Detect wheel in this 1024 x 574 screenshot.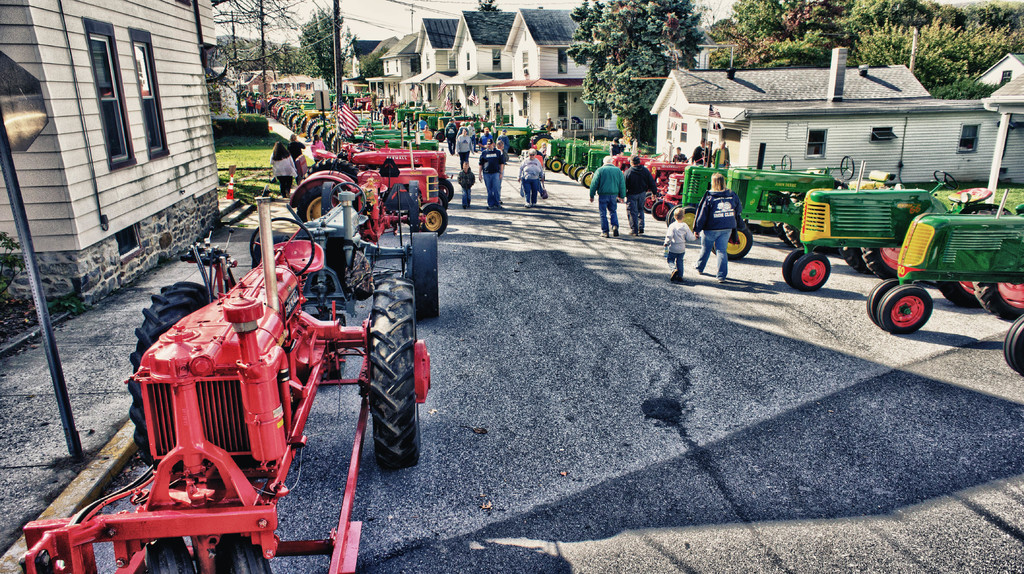
Detection: x1=722, y1=219, x2=752, y2=261.
